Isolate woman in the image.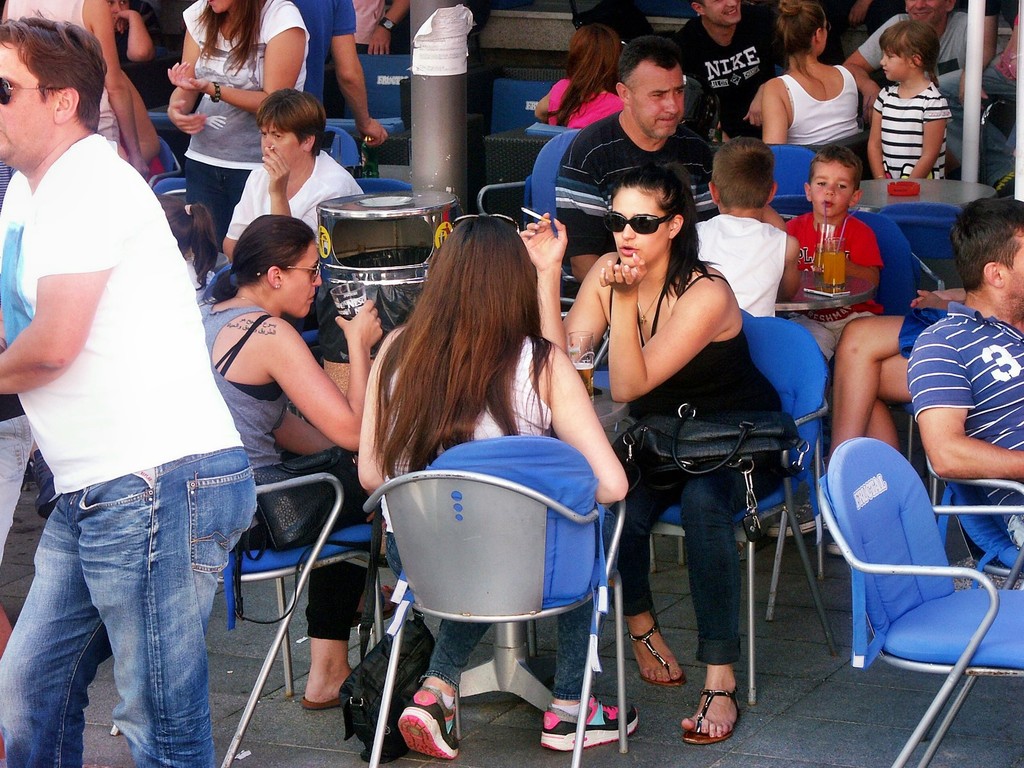
Isolated region: detection(358, 216, 641, 758).
